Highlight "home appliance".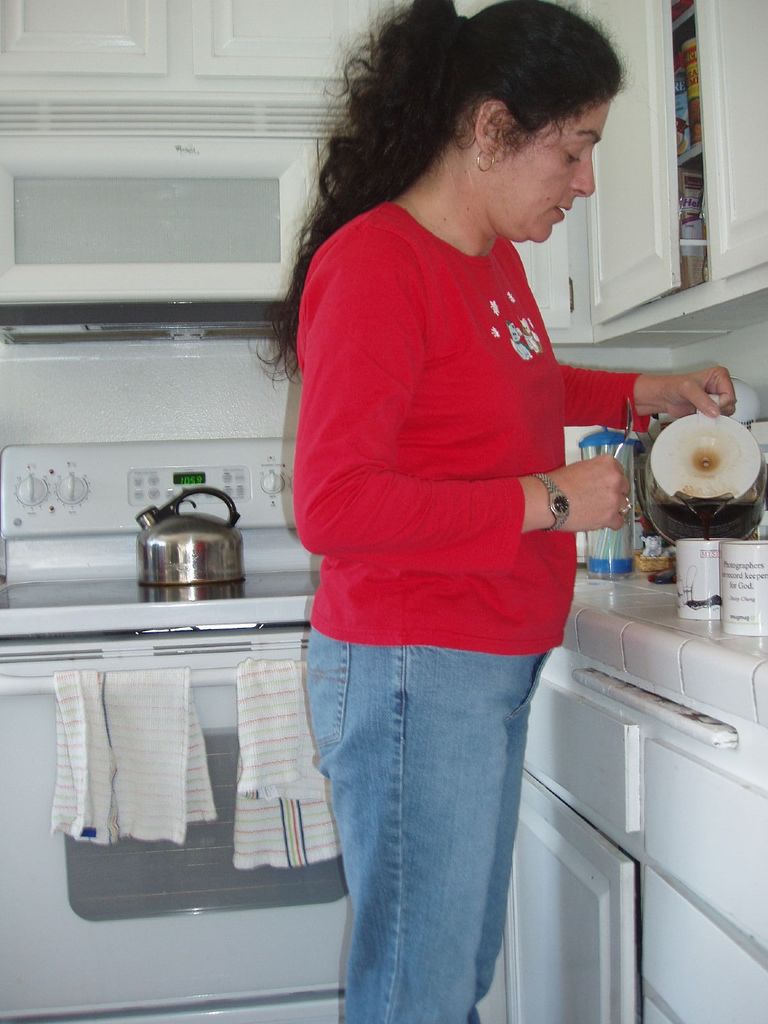
Highlighted region: {"left": 0, "top": 437, "right": 352, "bottom": 1023}.
